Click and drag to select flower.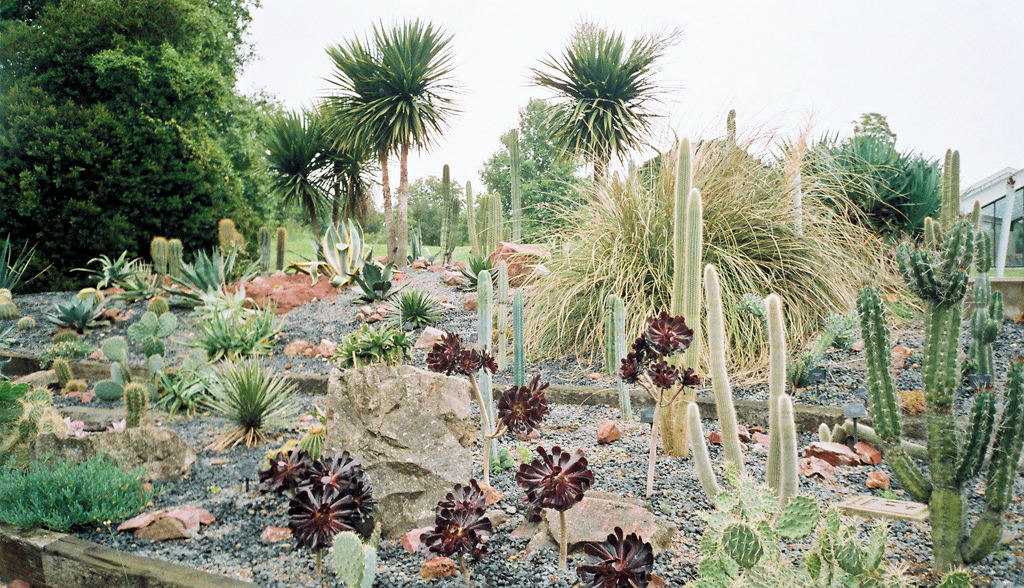
Selection: detection(646, 360, 678, 387).
